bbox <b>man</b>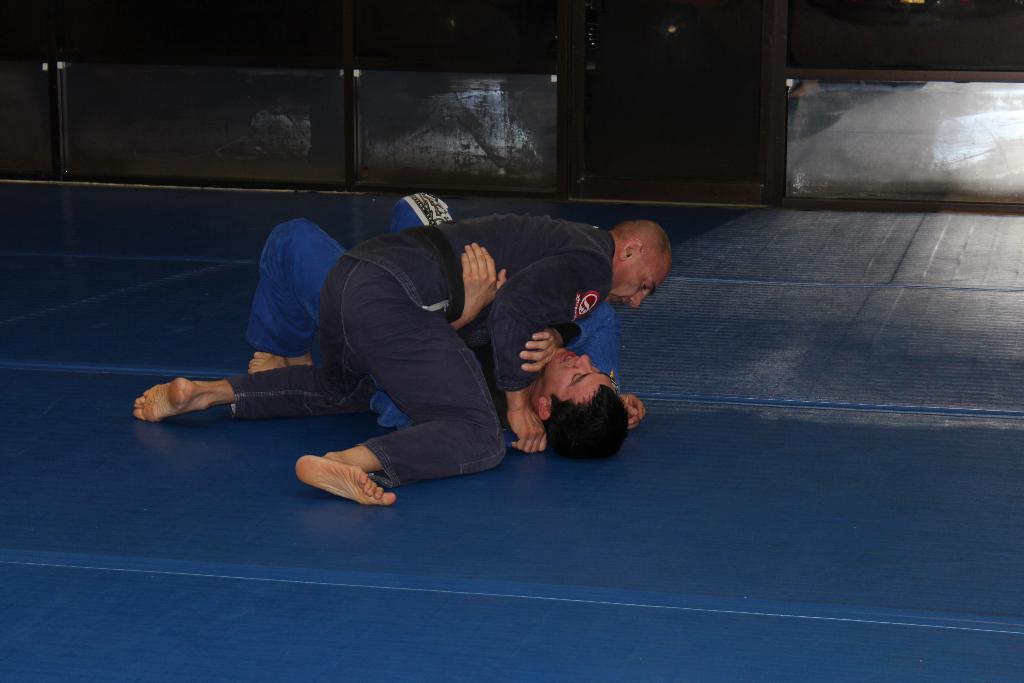
245 185 652 463
